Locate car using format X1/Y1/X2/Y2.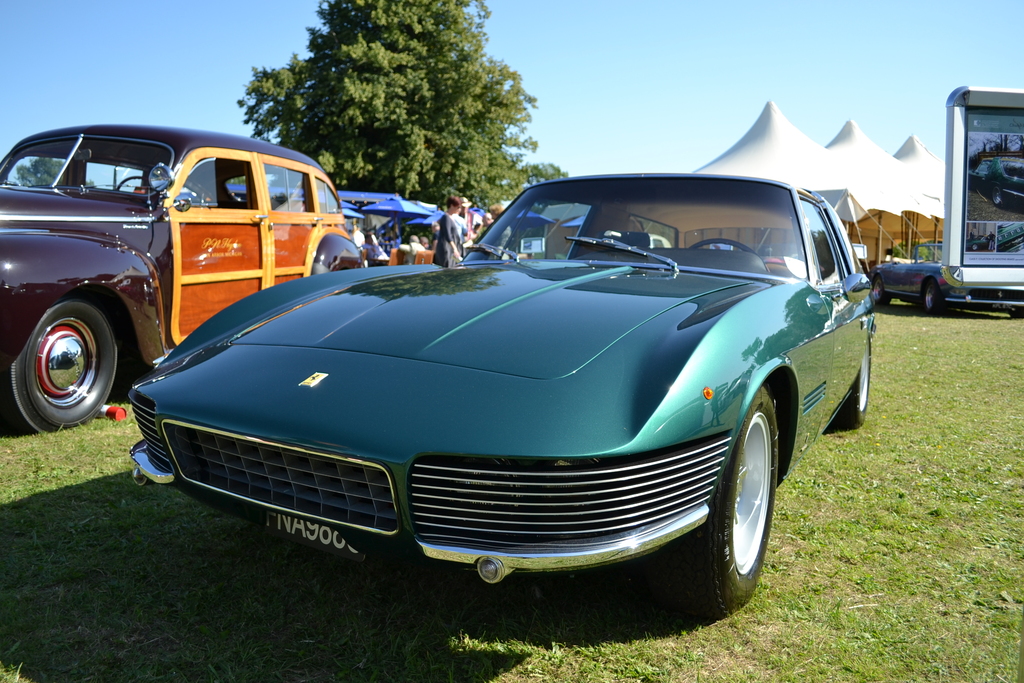
125/169/876/614.
